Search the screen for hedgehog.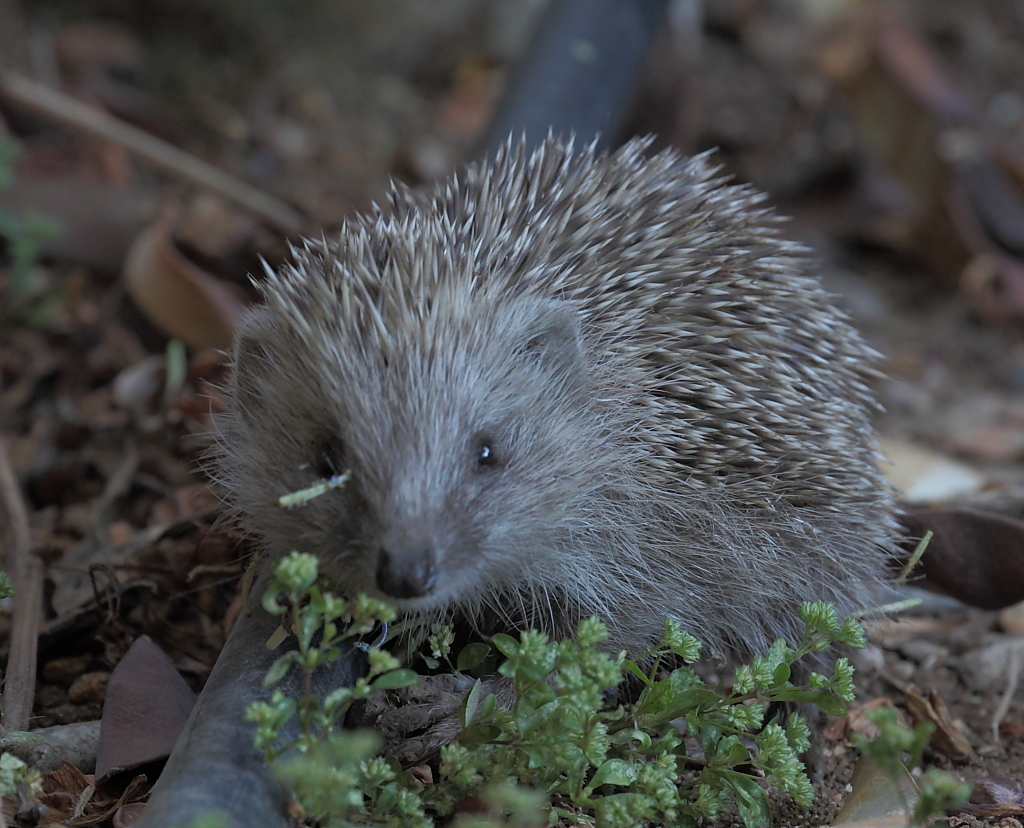
Found at x1=177, y1=124, x2=927, y2=764.
